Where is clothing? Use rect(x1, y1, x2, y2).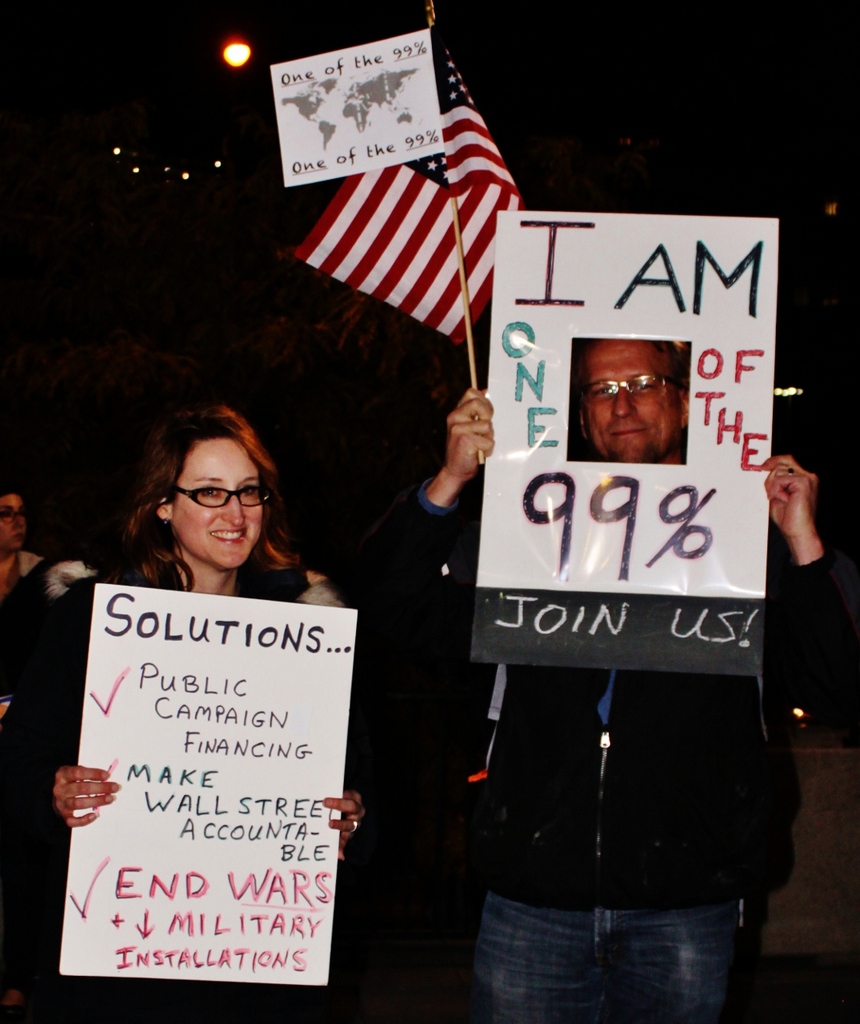
rect(46, 546, 337, 1023).
